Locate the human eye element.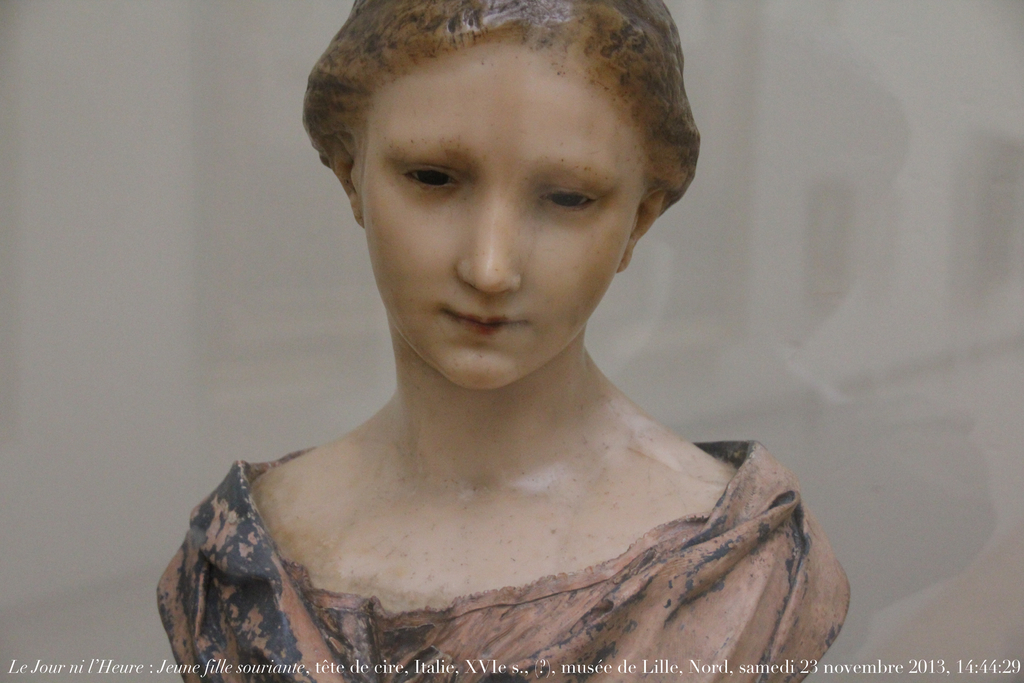
Element bbox: x1=389, y1=161, x2=465, y2=204.
